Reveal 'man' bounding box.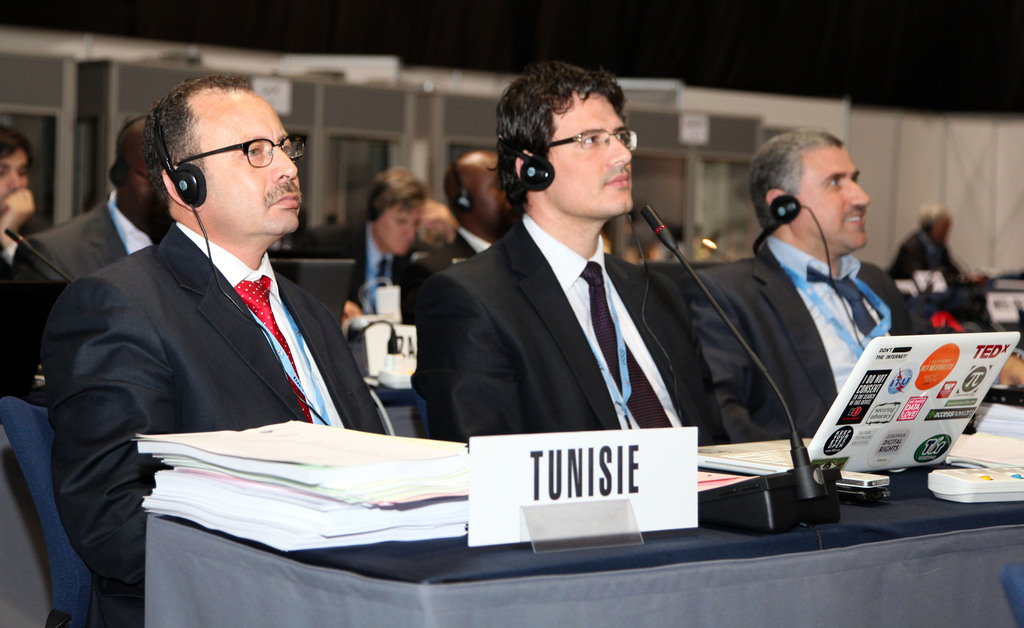
Revealed: (left=417, top=51, right=735, bottom=442).
